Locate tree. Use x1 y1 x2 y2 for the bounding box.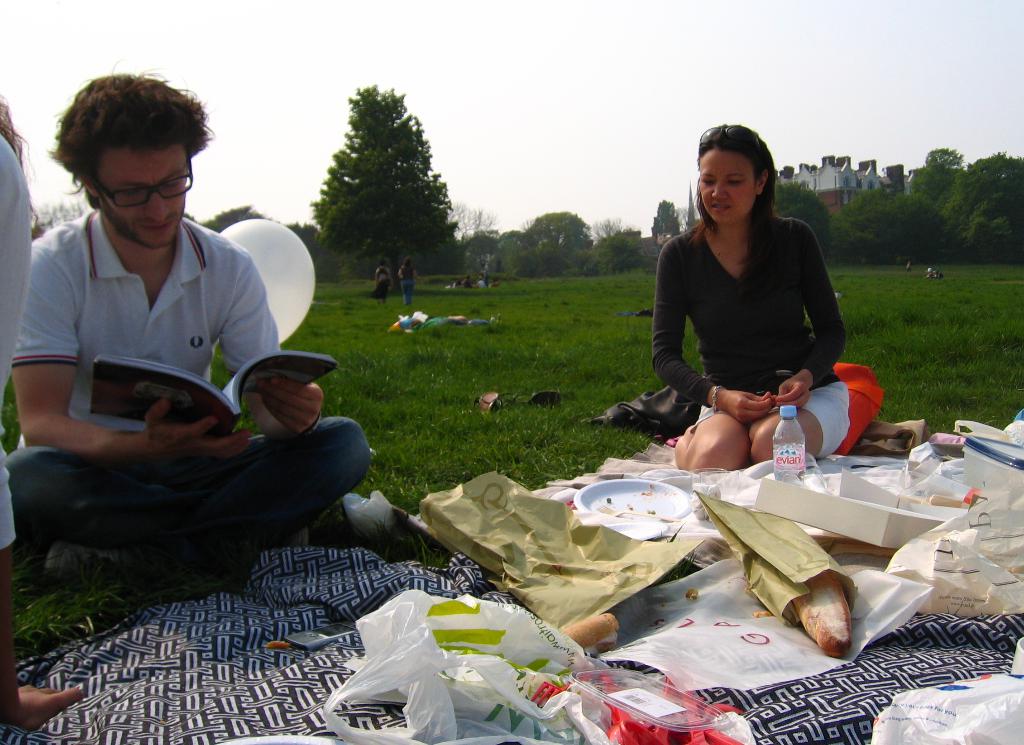
781 124 1023 272.
